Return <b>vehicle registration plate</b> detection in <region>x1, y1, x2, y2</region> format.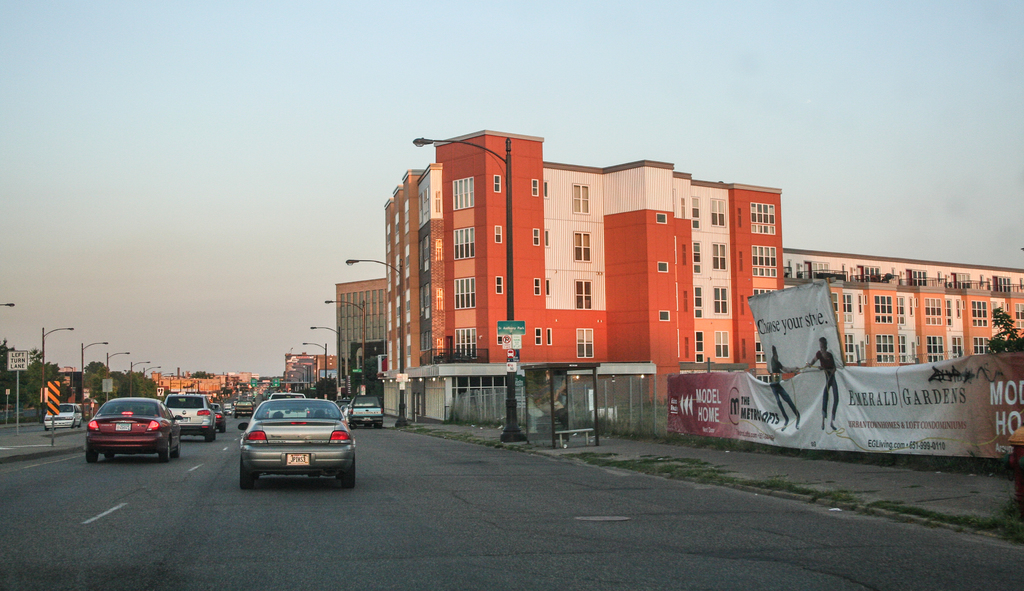
<region>115, 421, 130, 431</region>.
